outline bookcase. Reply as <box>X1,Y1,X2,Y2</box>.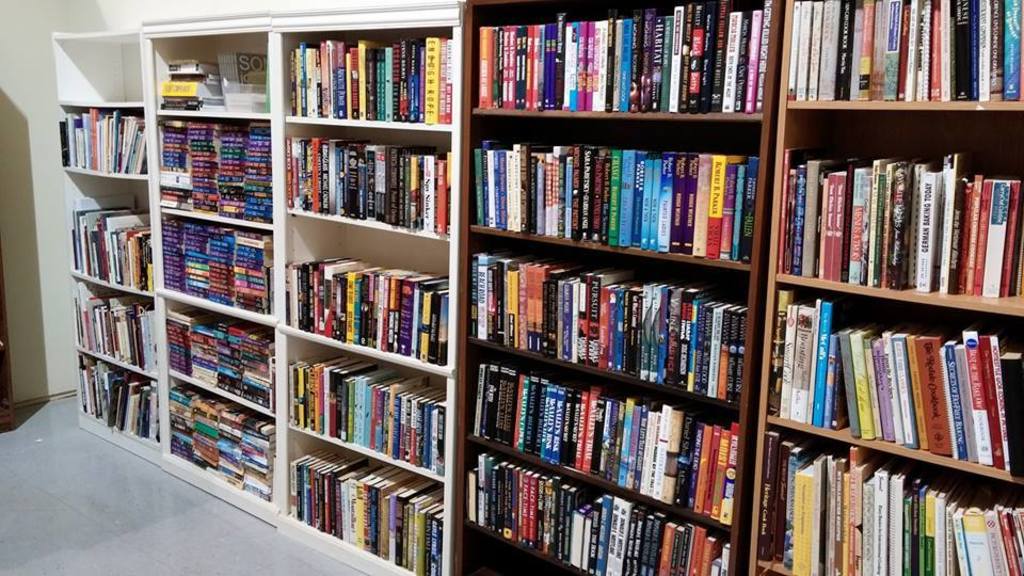
<box>50,0,1023,575</box>.
